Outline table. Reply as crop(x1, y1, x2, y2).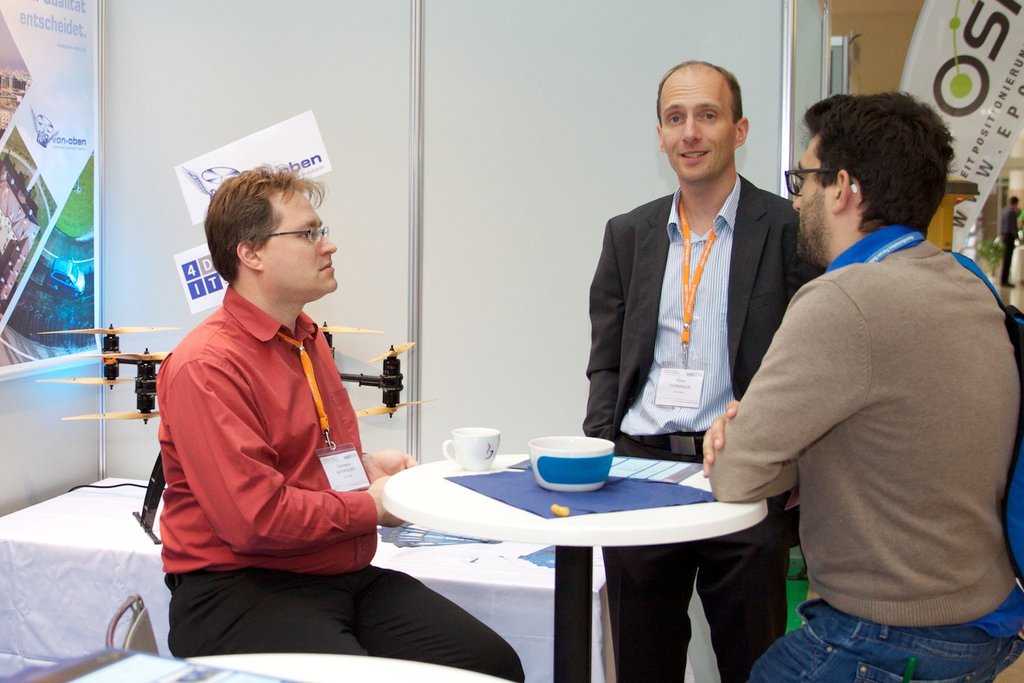
crop(183, 650, 515, 682).
